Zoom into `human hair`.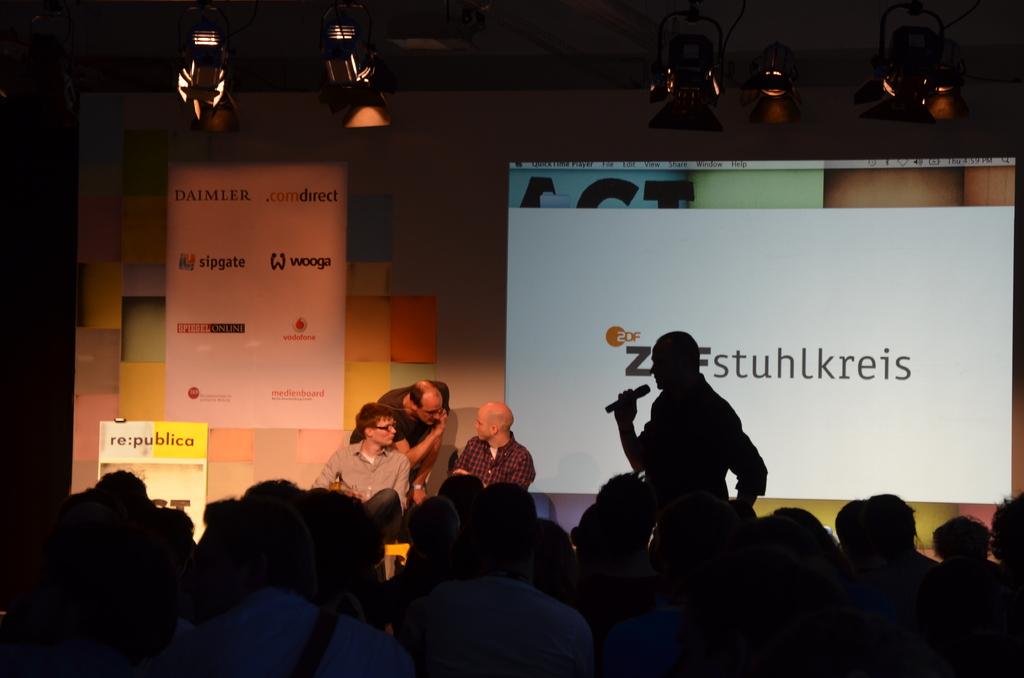
Zoom target: (991, 488, 1023, 542).
